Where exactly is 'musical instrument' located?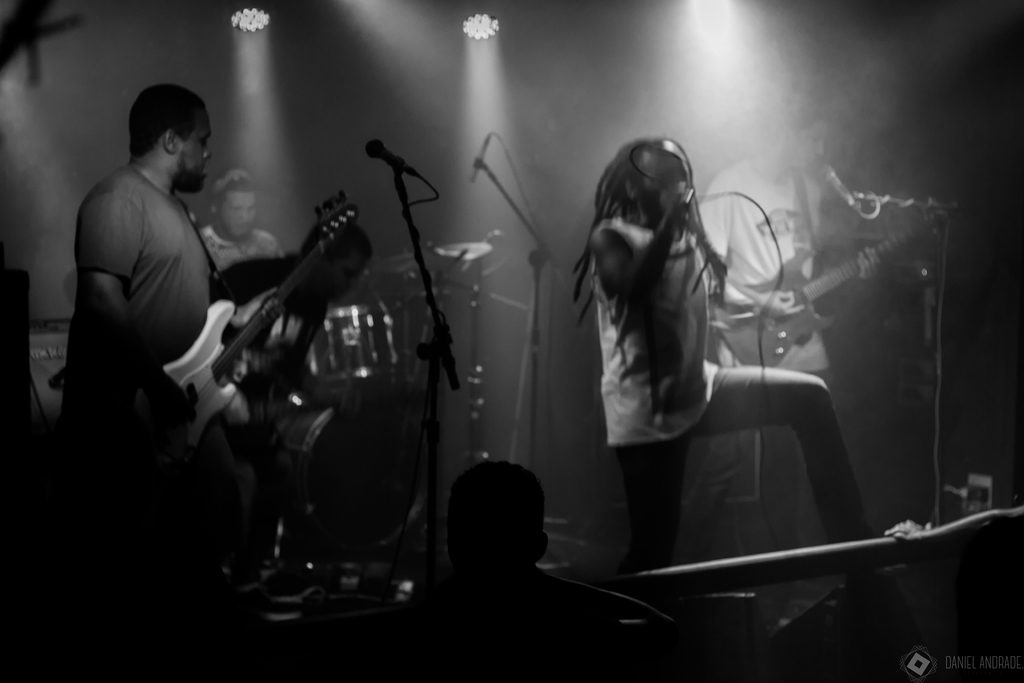
Its bounding box is {"left": 262, "top": 382, "right": 426, "bottom": 571}.
